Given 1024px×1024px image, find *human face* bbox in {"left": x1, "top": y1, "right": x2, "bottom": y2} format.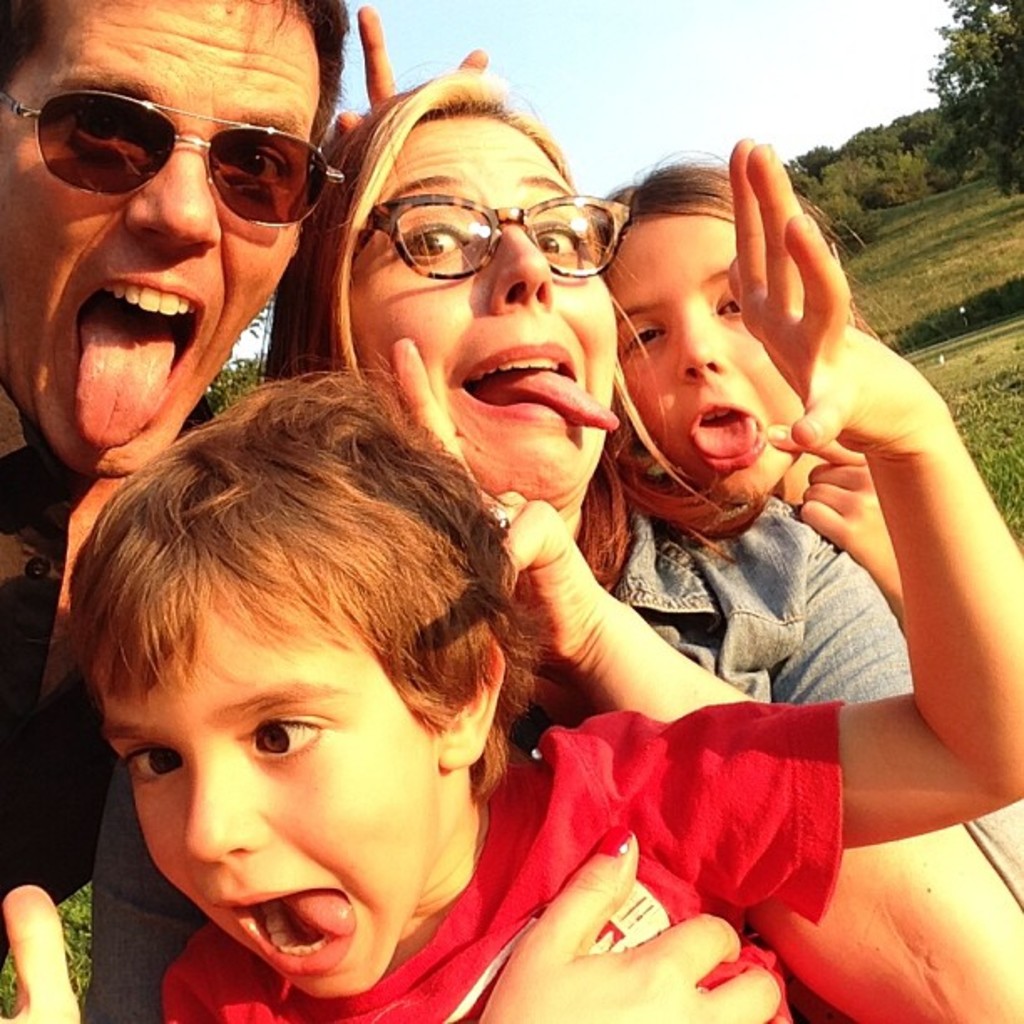
{"left": 604, "top": 204, "right": 795, "bottom": 502}.
